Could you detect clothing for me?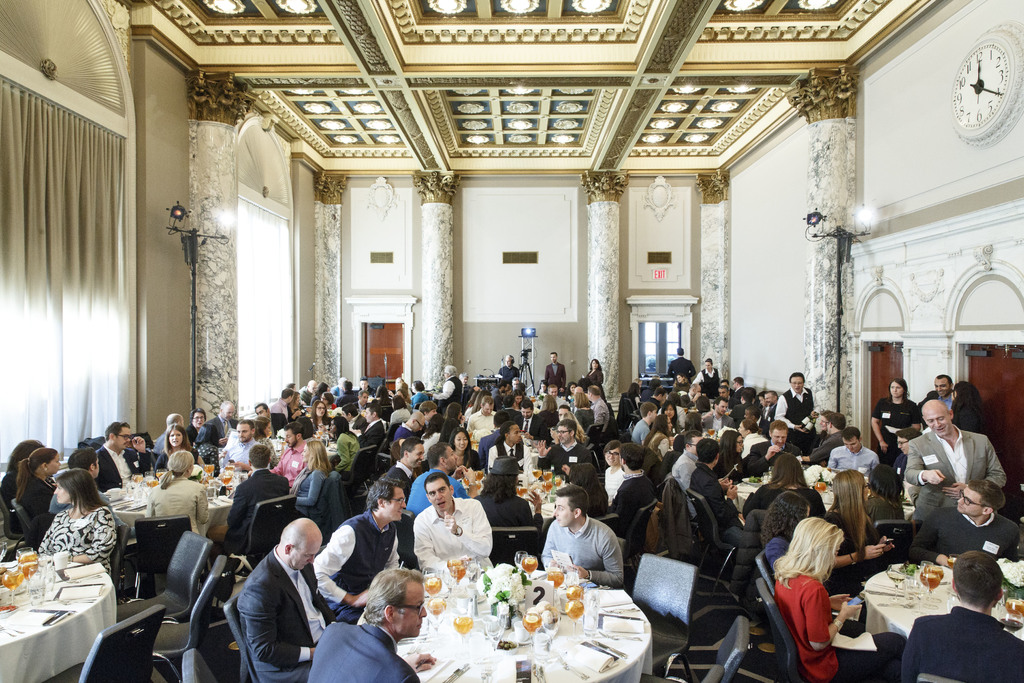
Detection result: {"left": 659, "top": 446, "right": 684, "bottom": 473}.
